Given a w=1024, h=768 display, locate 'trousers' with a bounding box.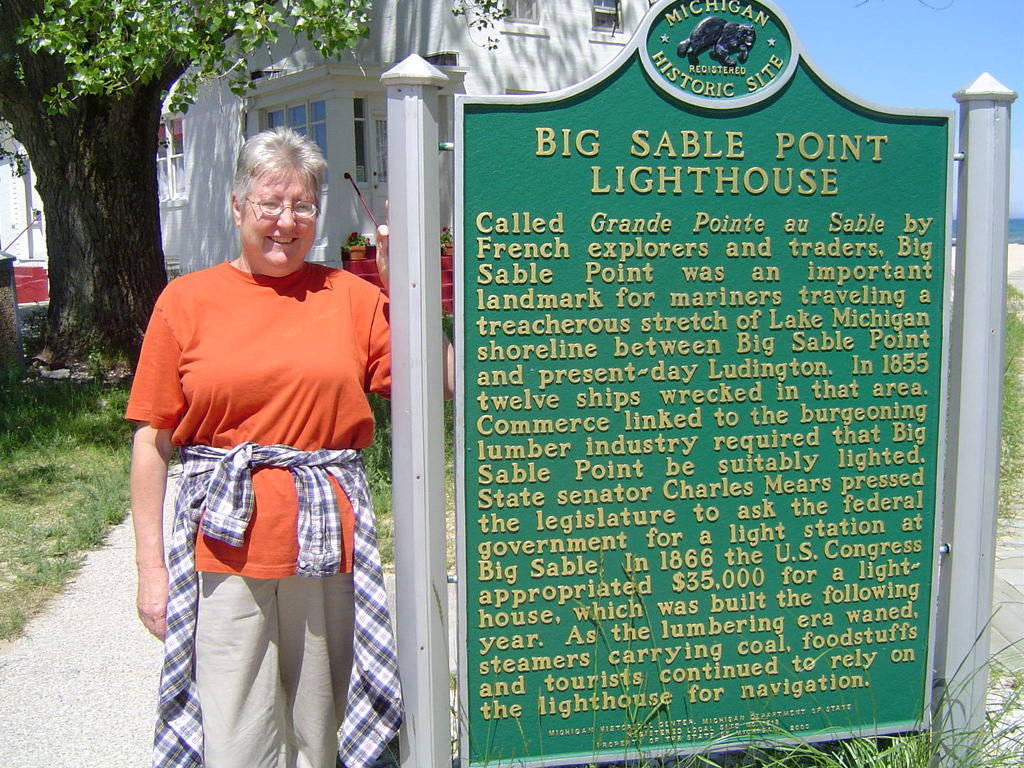
Located: 193,568,356,767.
